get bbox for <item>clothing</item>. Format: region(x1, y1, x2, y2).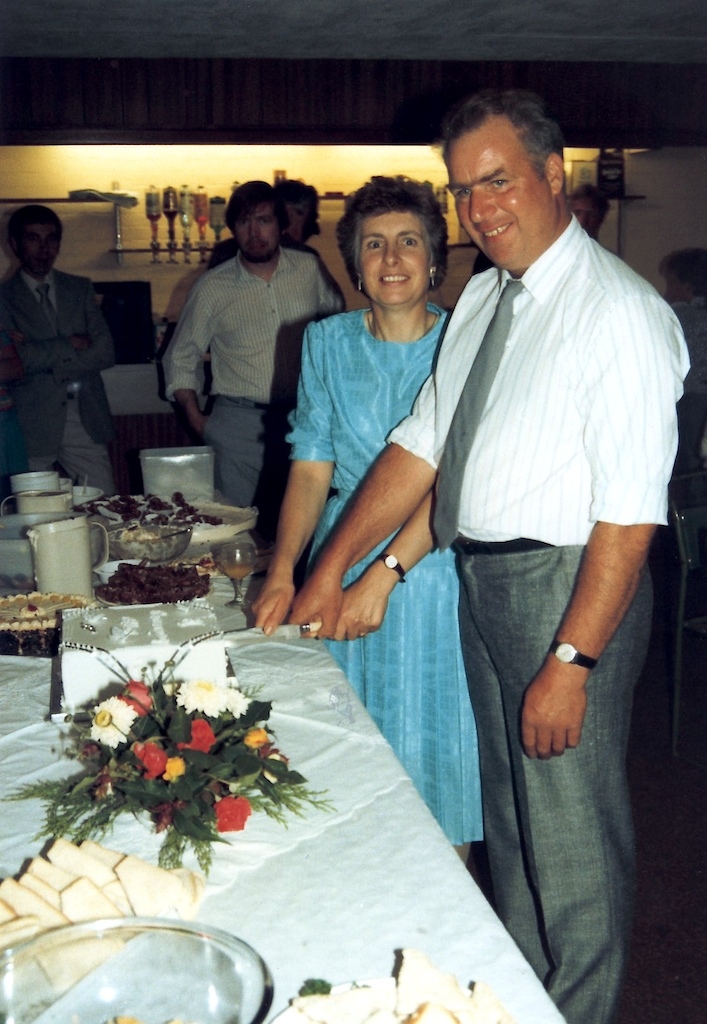
region(165, 248, 337, 514).
